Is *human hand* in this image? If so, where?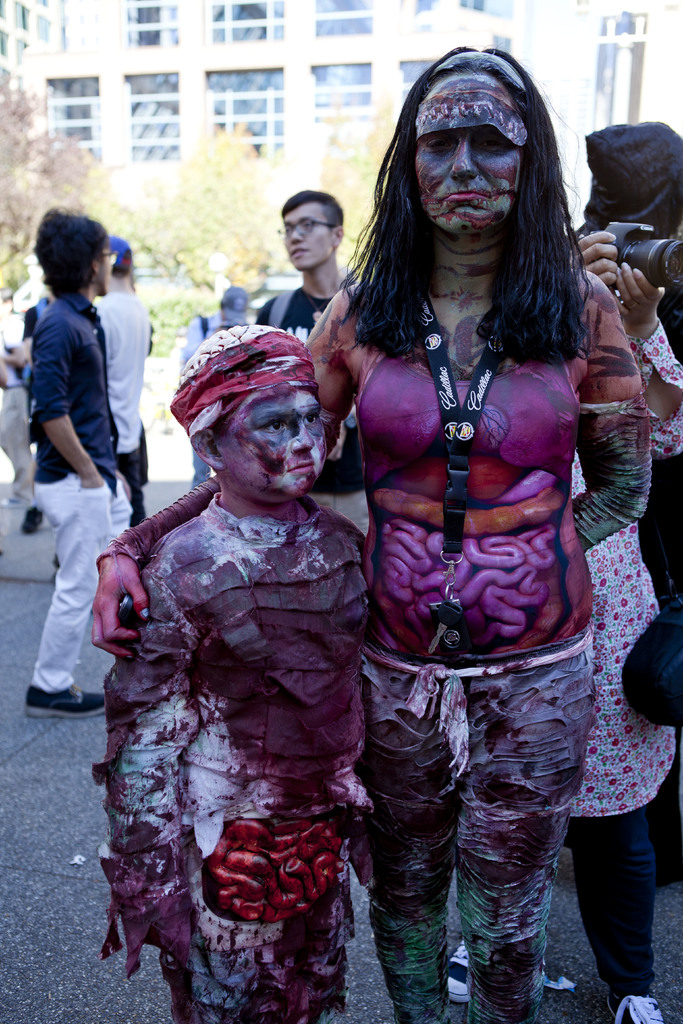
Yes, at 78:474:104:489.
